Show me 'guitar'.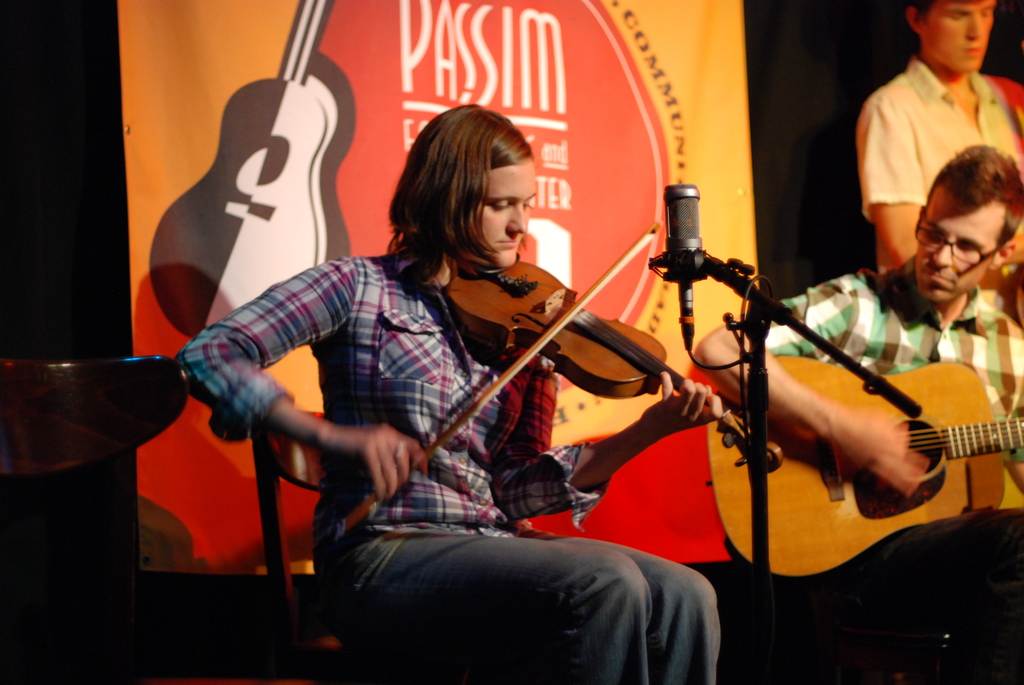
'guitar' is here: <bbox>701, 353, 1023, 579</bbox>.
